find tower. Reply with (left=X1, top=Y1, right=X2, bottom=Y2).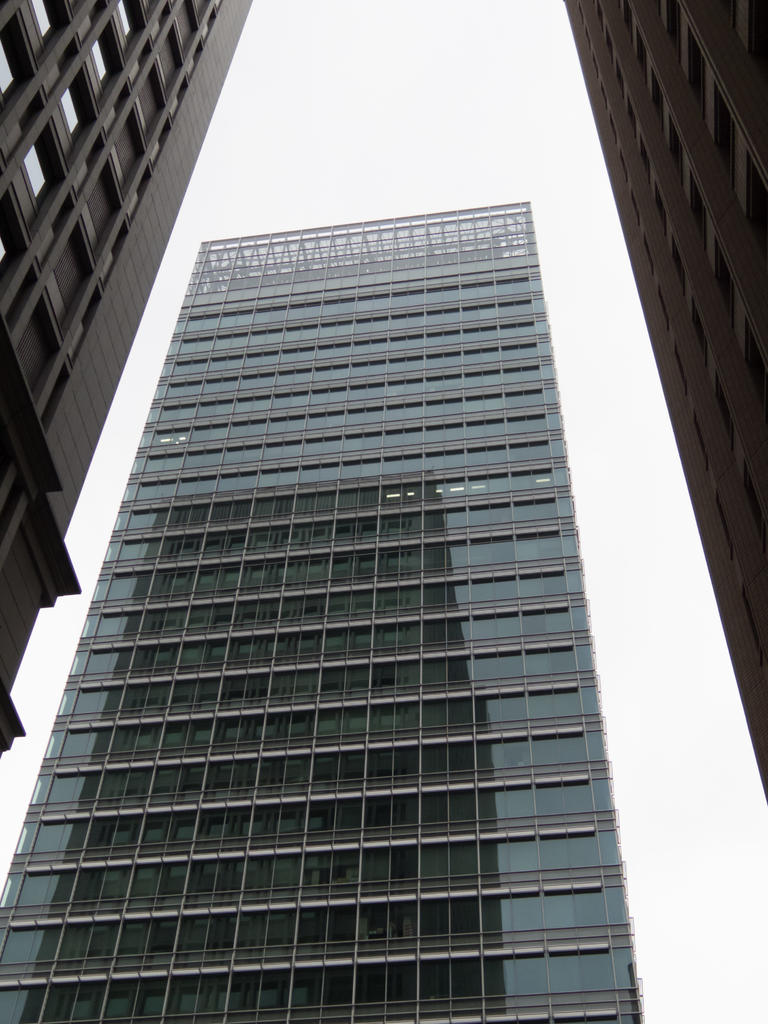
(left=0, top=0, right=260, bottom=760).
